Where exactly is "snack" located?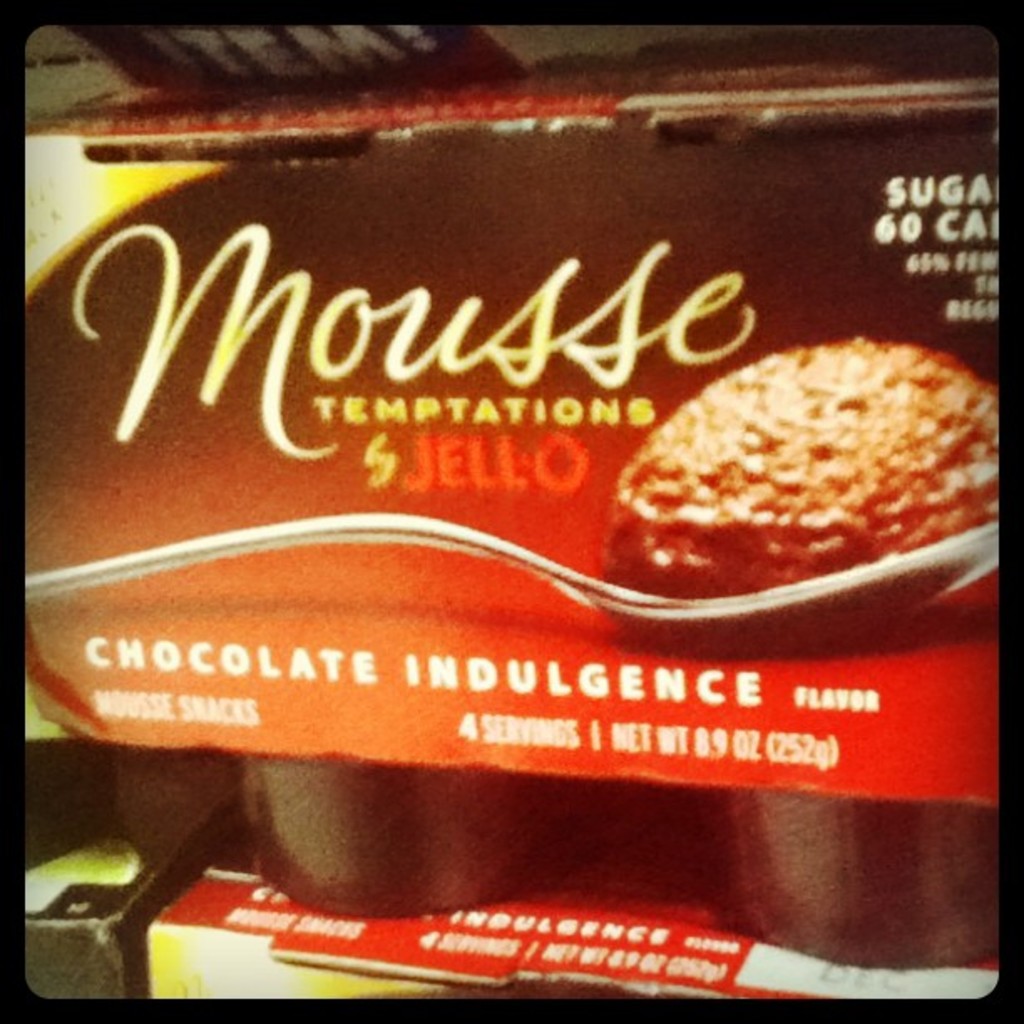
Its bounding box is <region>706, 786, 1004, 975</region>.
